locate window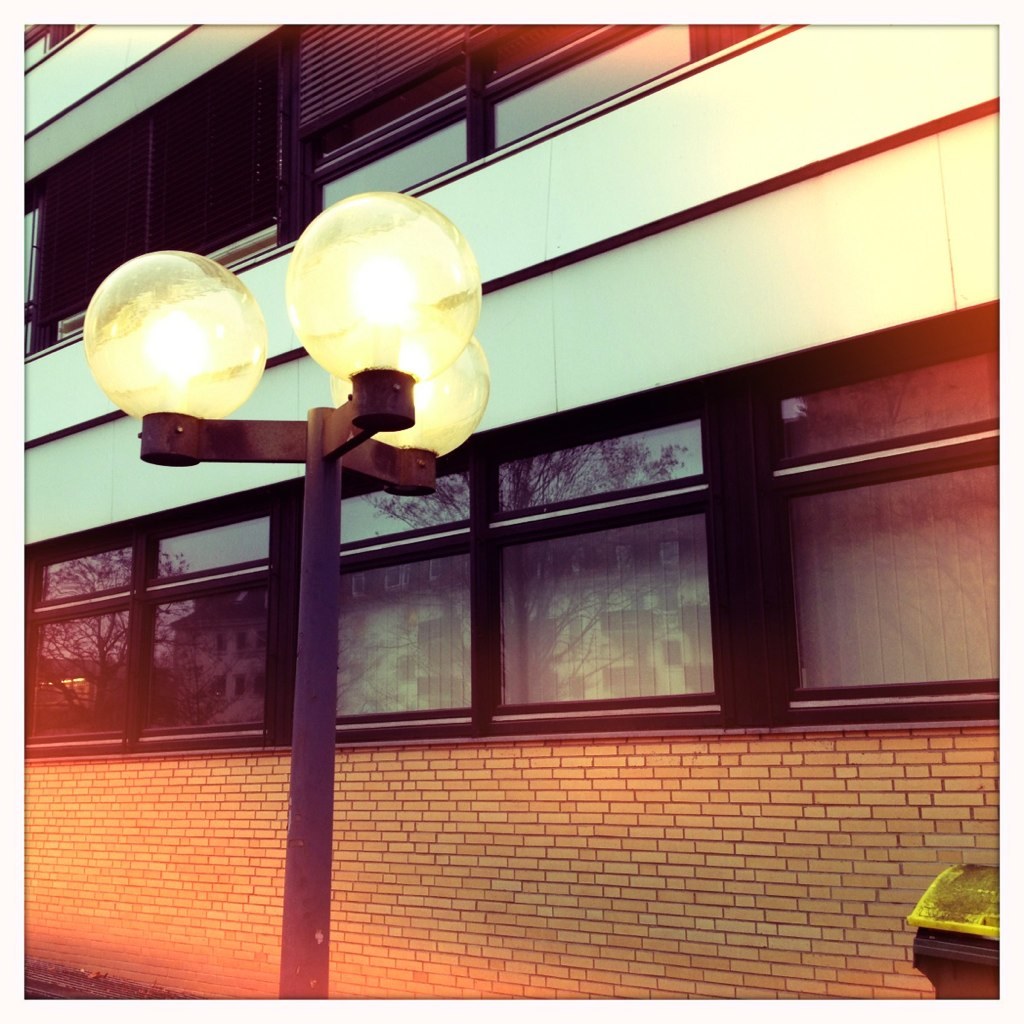
l=312, t=473, r=481, b=739
